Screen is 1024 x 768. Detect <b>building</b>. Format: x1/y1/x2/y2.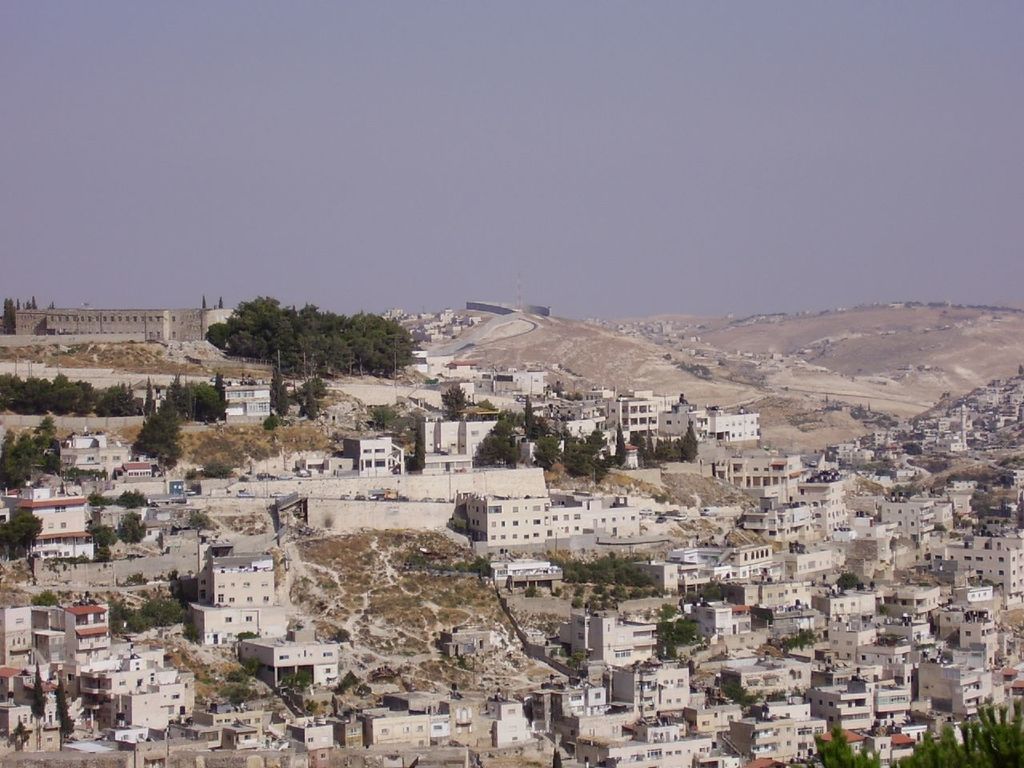
658/542/778/590.
